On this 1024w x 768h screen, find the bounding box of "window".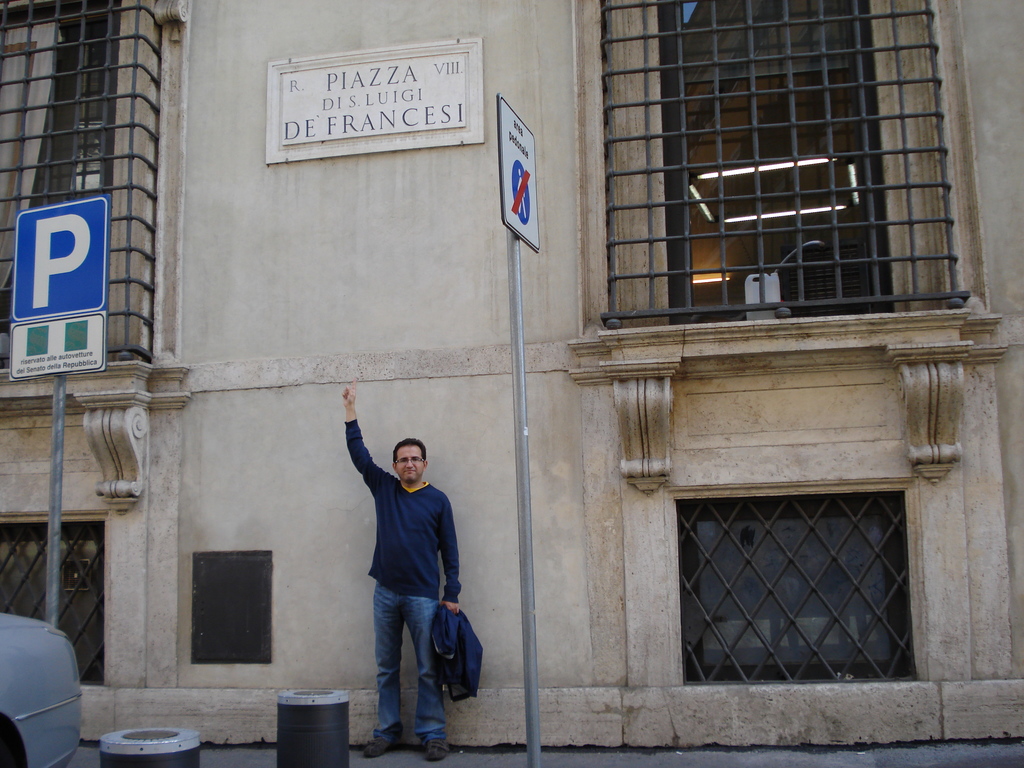
Bounding box: detection(0, 516, 111, 689).
